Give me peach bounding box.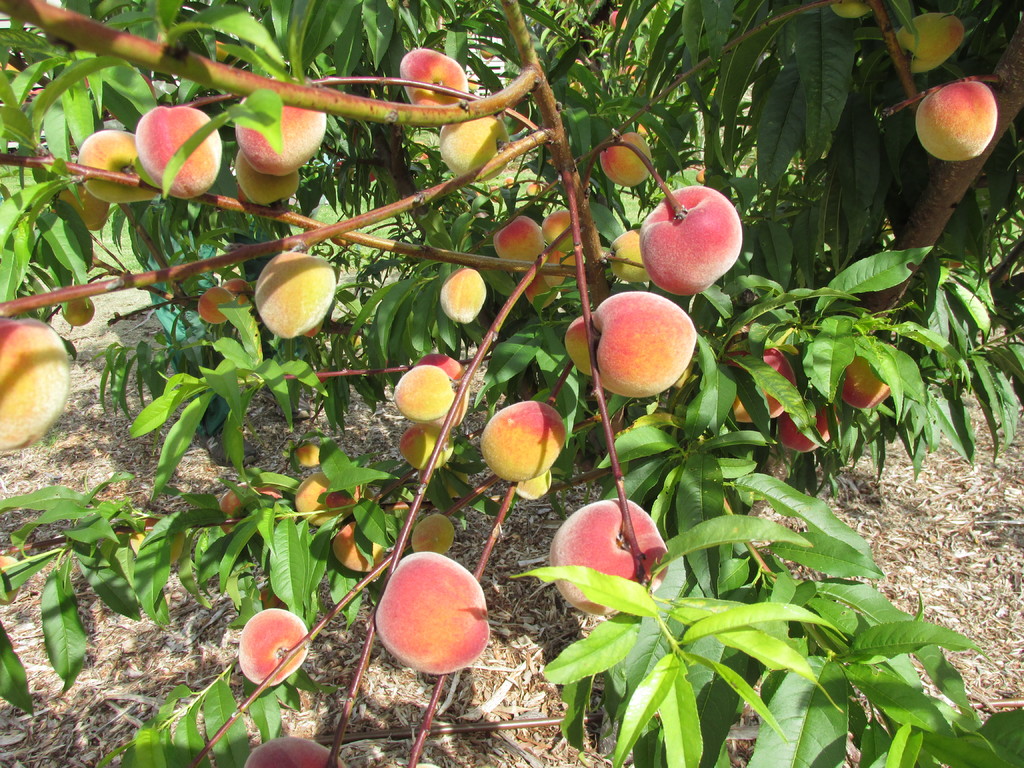
440:114:510:182.
